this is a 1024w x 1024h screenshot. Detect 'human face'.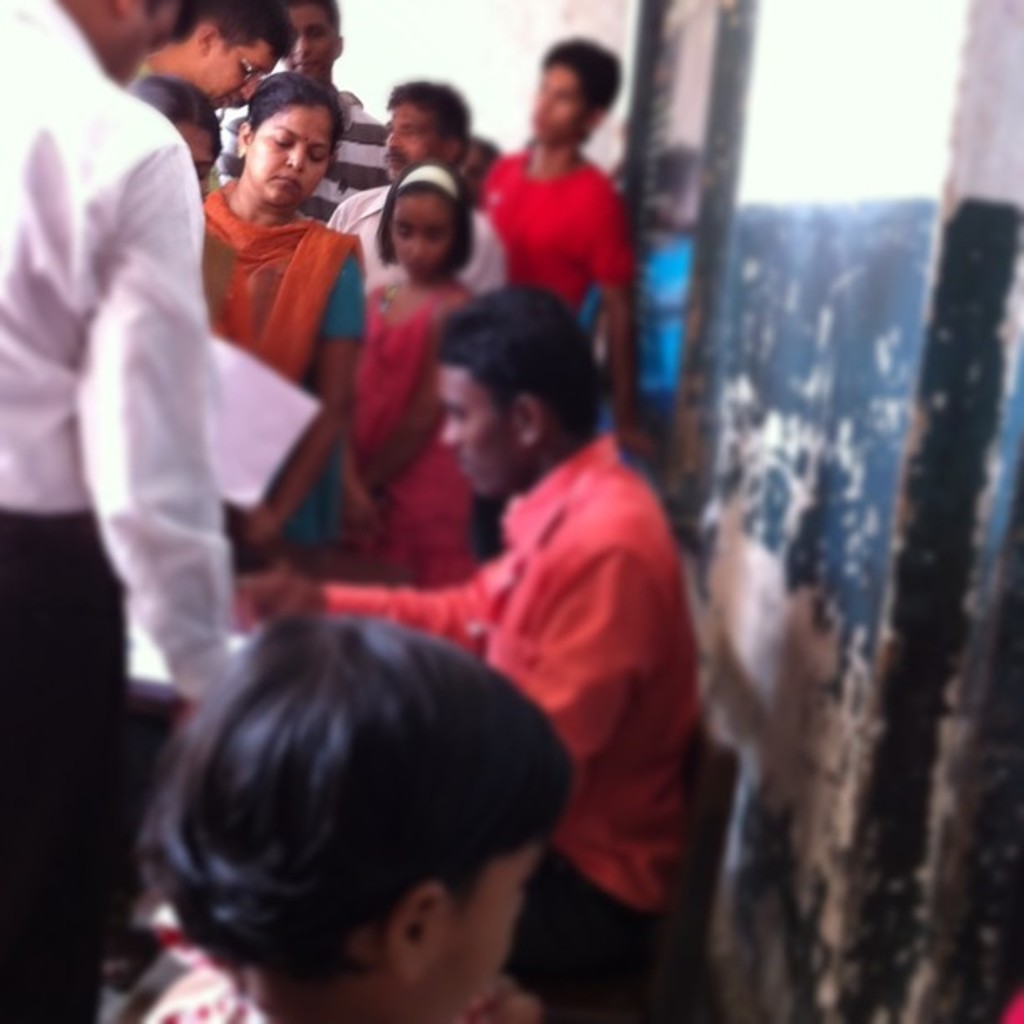
527:64:591:137.
